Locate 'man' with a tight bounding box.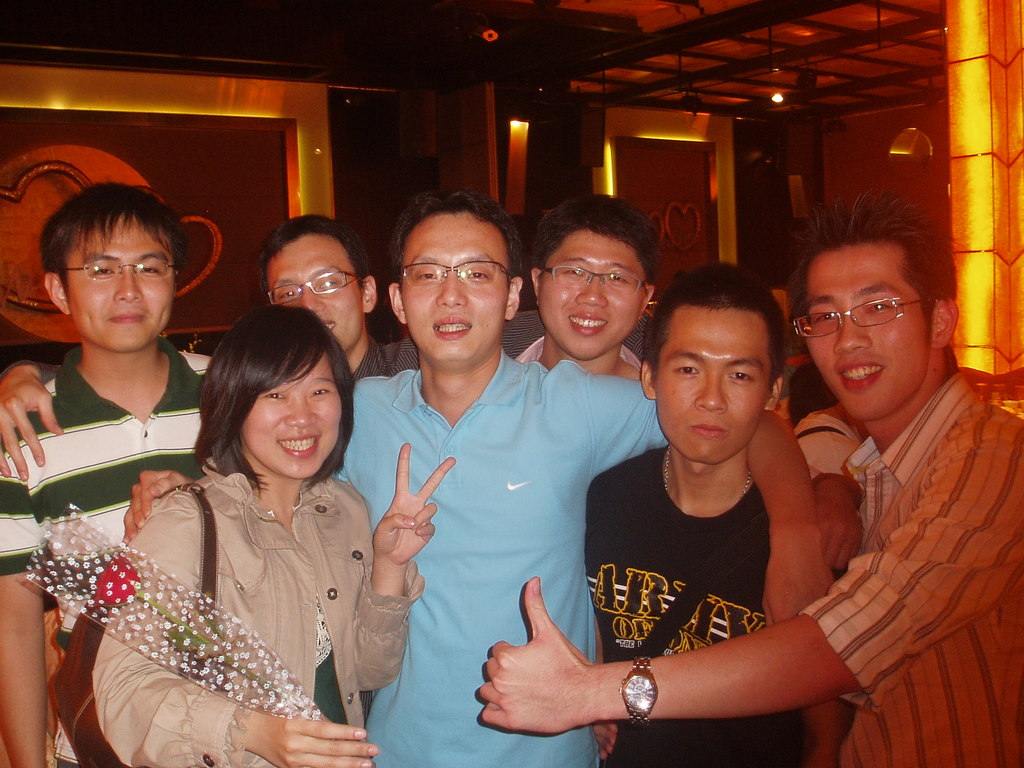
bbox=[476, 193, 1018, 767].
